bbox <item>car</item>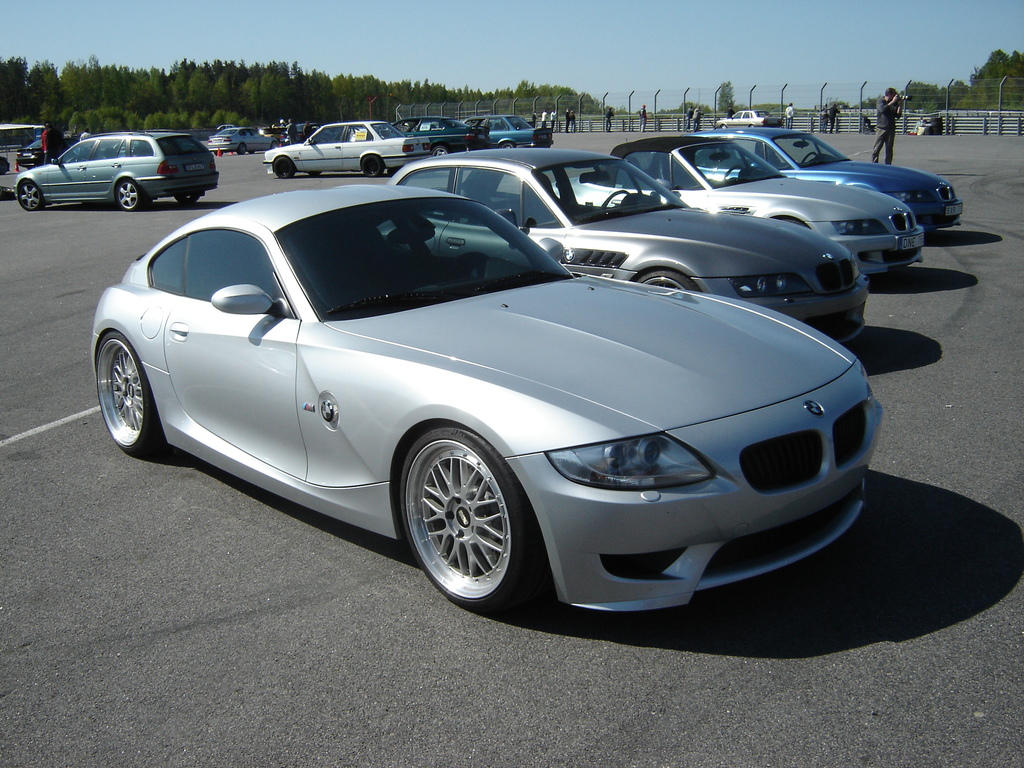
[left=215, top=125, right=235, bottom=131]
